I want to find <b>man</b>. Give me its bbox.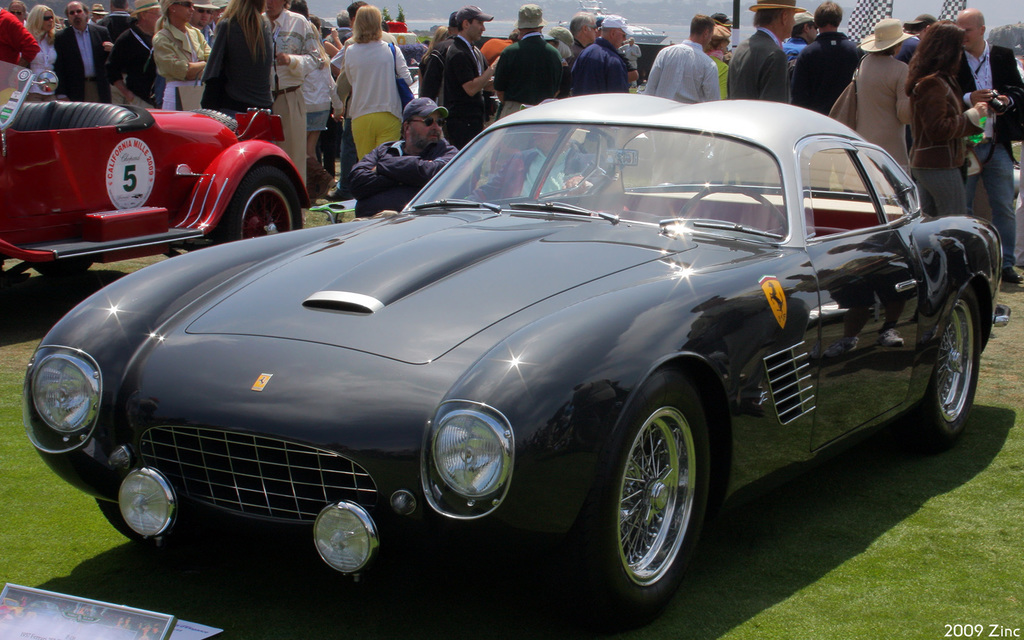
349:99:457:216.
